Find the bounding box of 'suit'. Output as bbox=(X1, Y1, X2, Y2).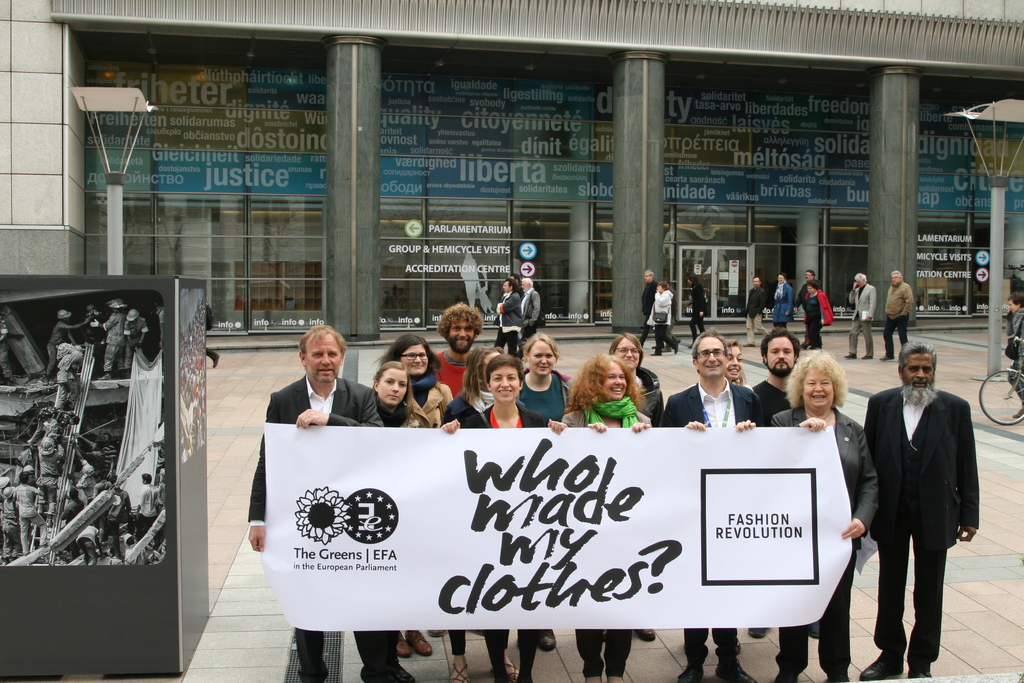
bbox=(848, 284, 879, 353).
